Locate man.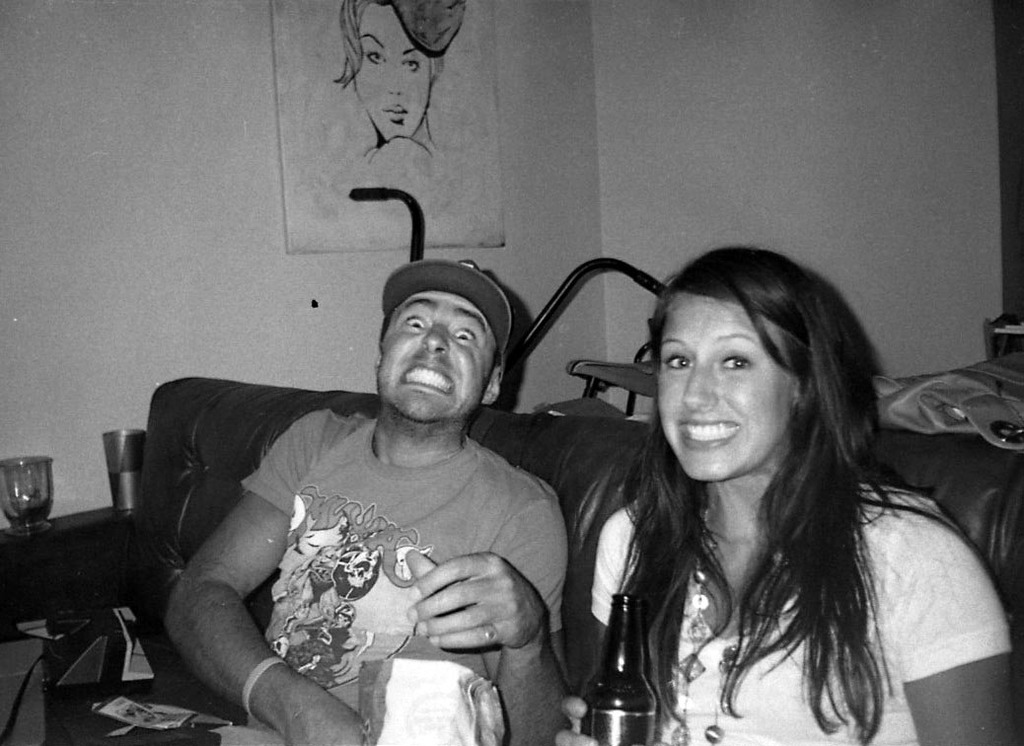
Bounding box: (116,236,640,745).
